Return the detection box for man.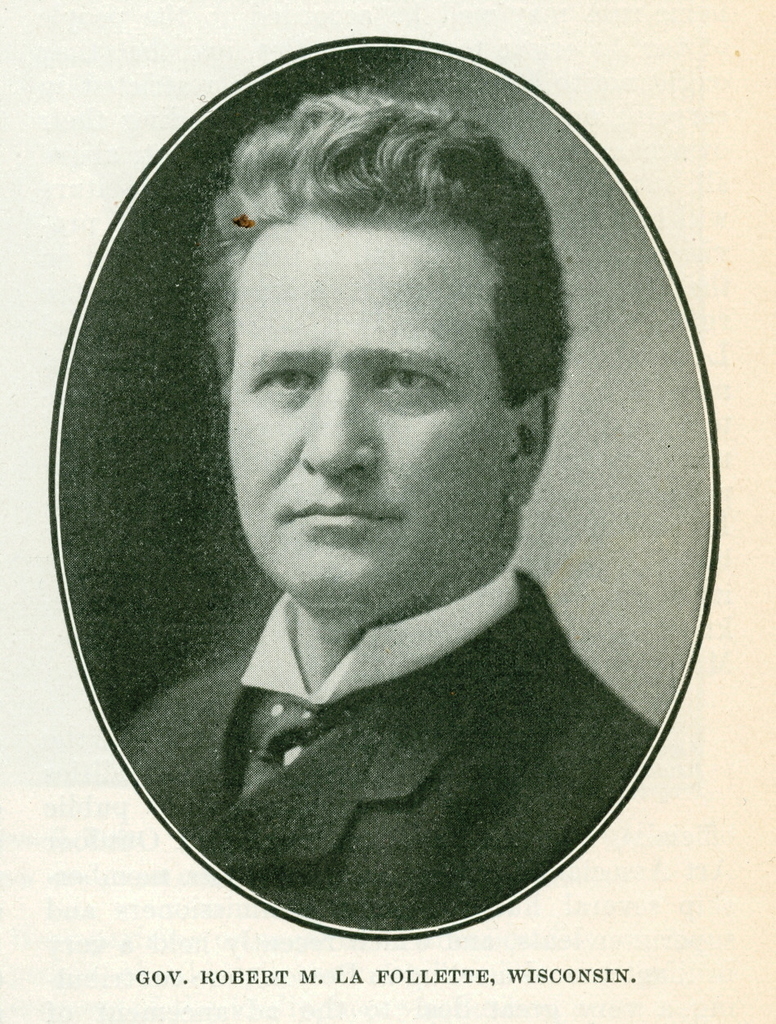
bbox(81, 0, 693, 960).
